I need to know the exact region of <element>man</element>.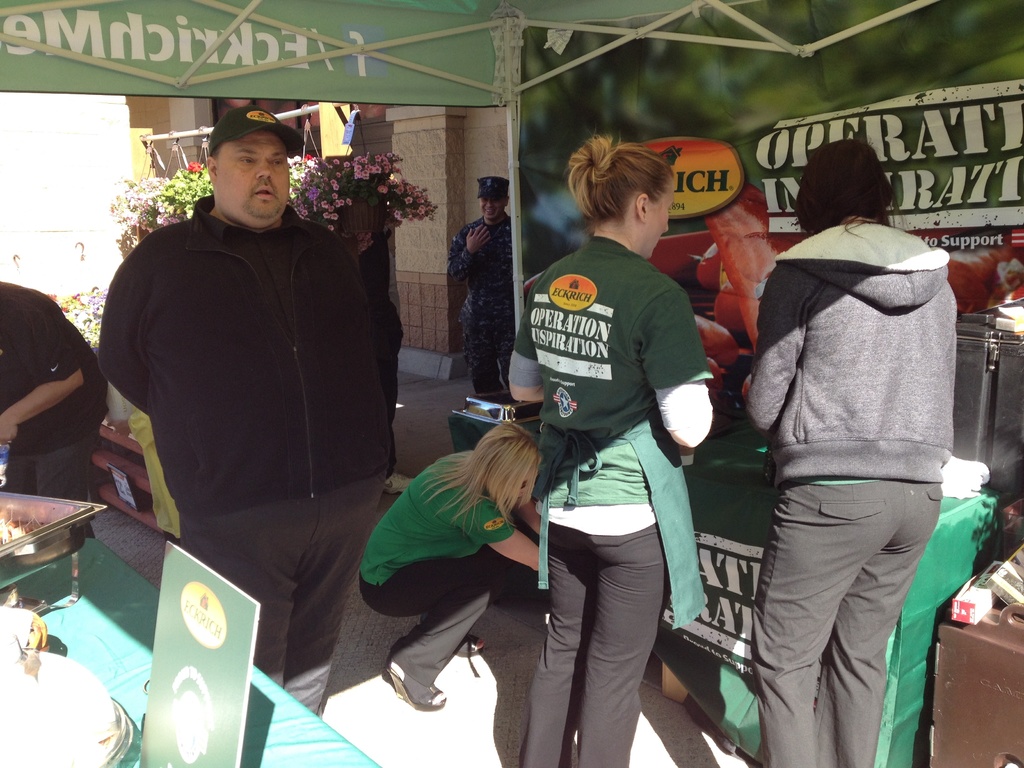
Region: (445, 175, 520, 413).
